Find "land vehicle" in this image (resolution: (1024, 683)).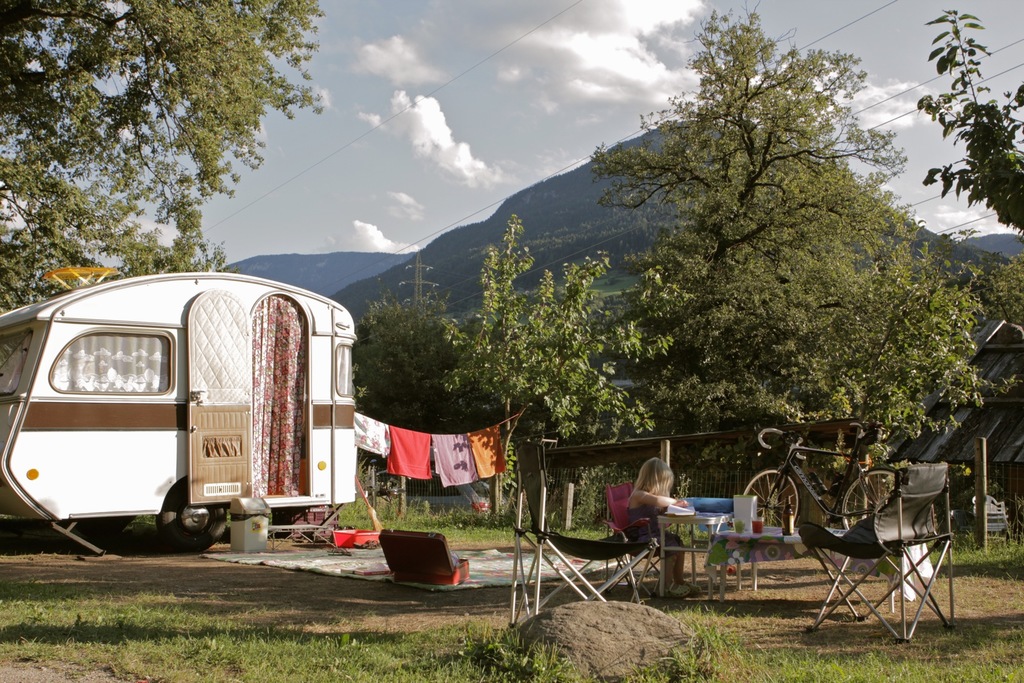
(x1=745, y1=428, x2=899, y2=531).
